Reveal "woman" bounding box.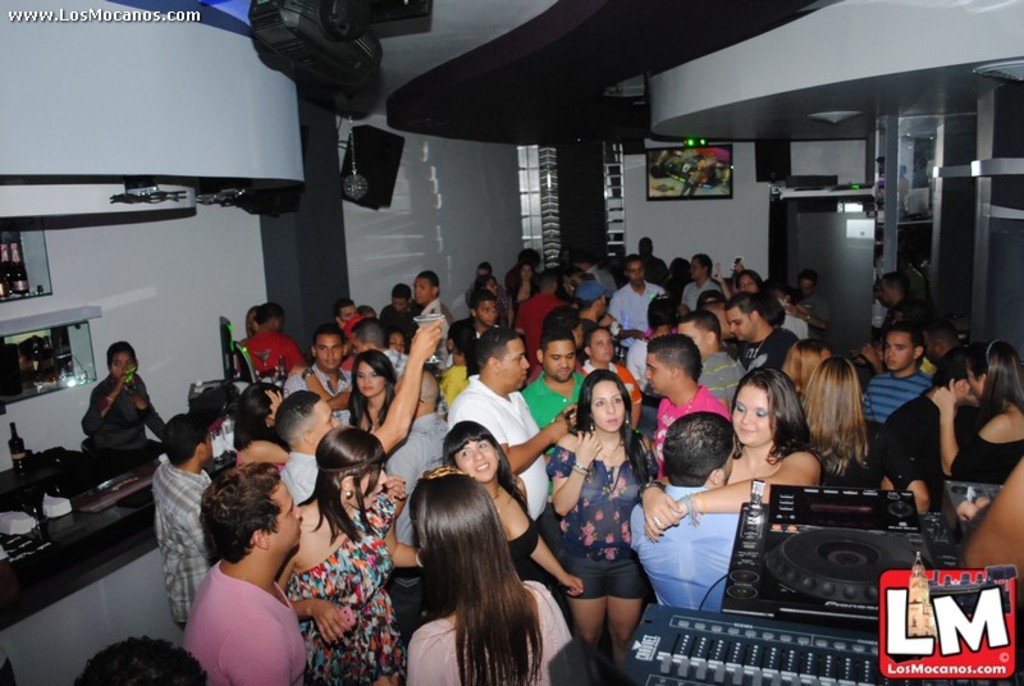
Revealed: (left=275, top=424, right=420, bottom=685).
